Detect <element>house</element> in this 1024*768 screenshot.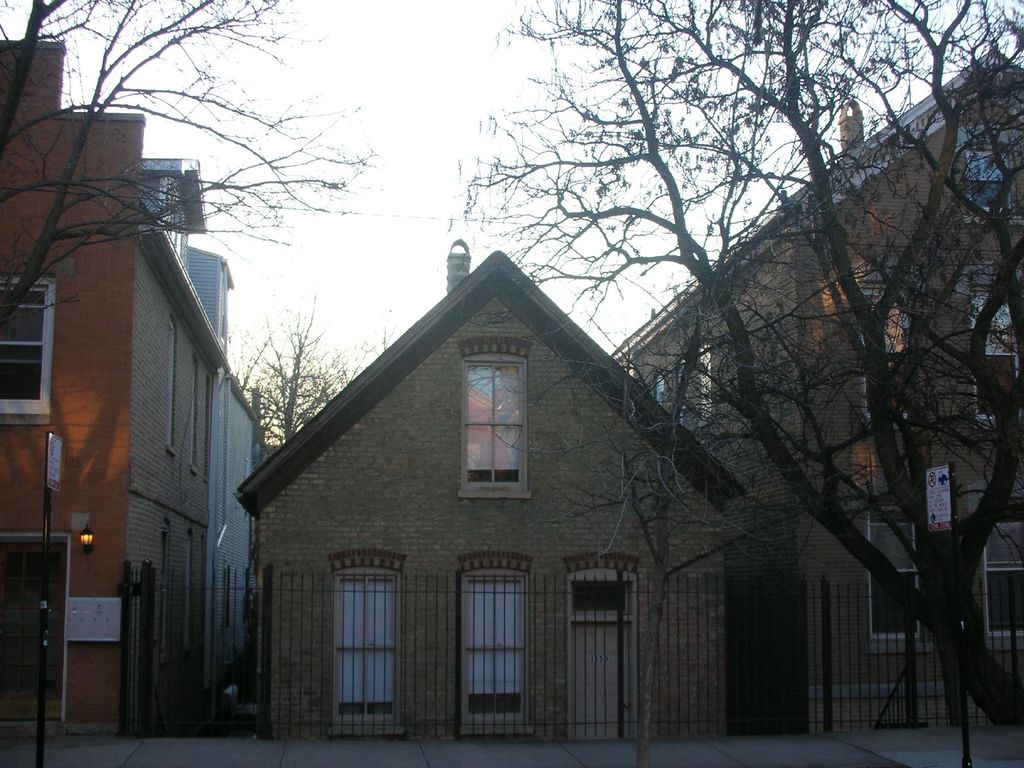
Detection: bbox=(0, 24, 255, 742).
